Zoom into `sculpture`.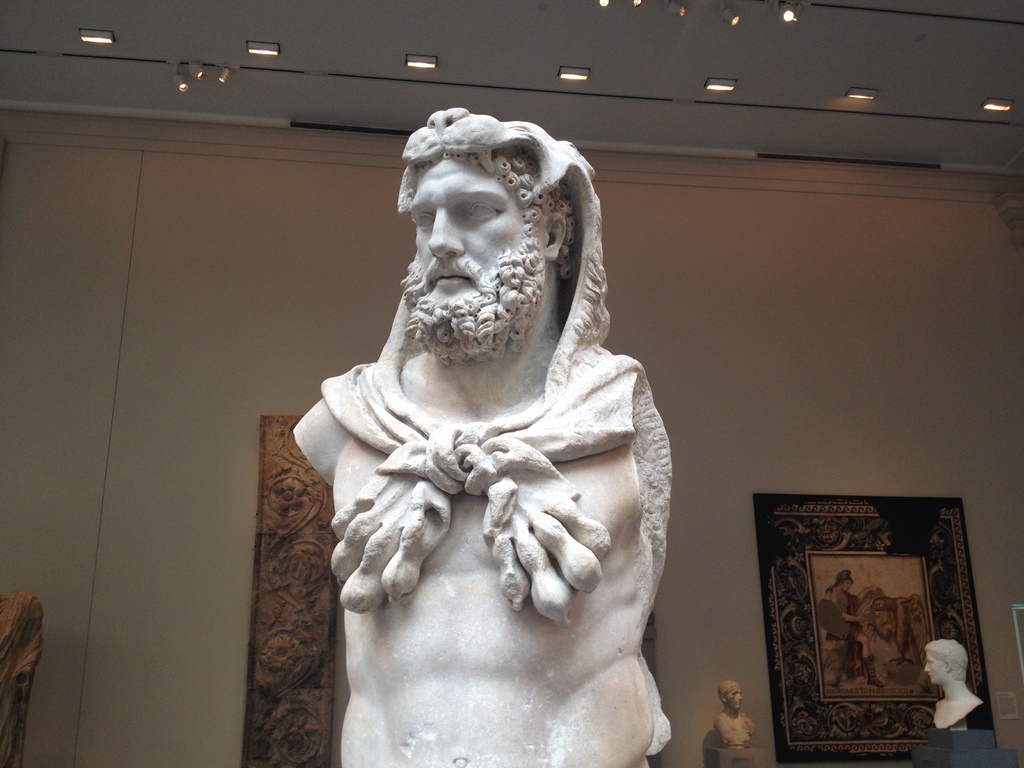
Zoom target: (275, 104, 676, 755).
